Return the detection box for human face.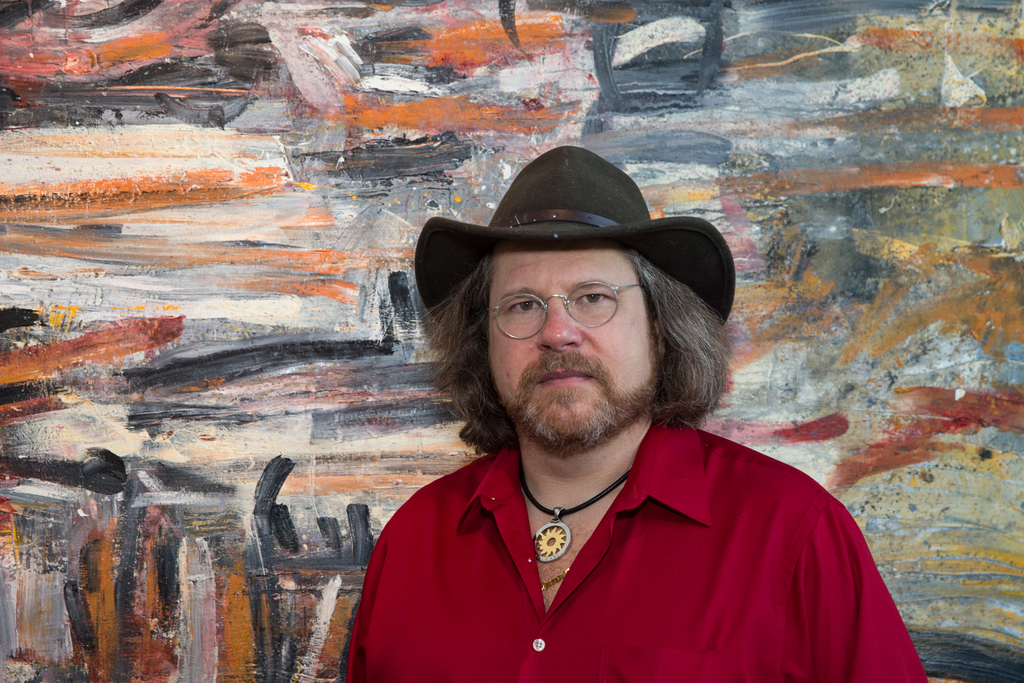
[x1=487, y1=250, x2=650, y2=436].
